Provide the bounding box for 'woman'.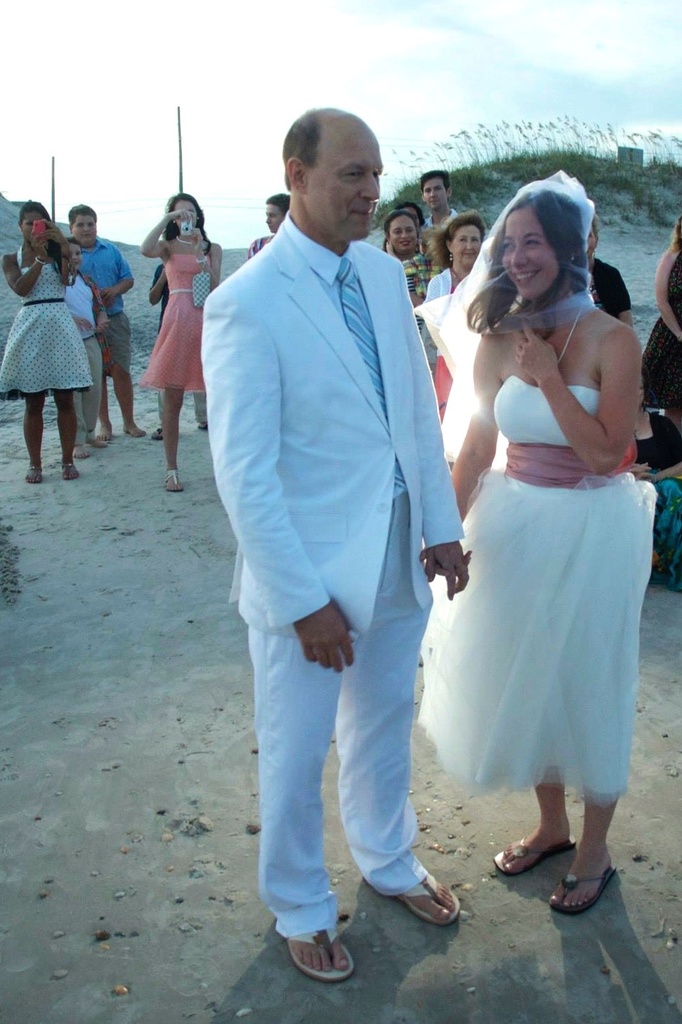
{"x1": 626, "y1": 370, "x2": 681, "y2": 596}.
